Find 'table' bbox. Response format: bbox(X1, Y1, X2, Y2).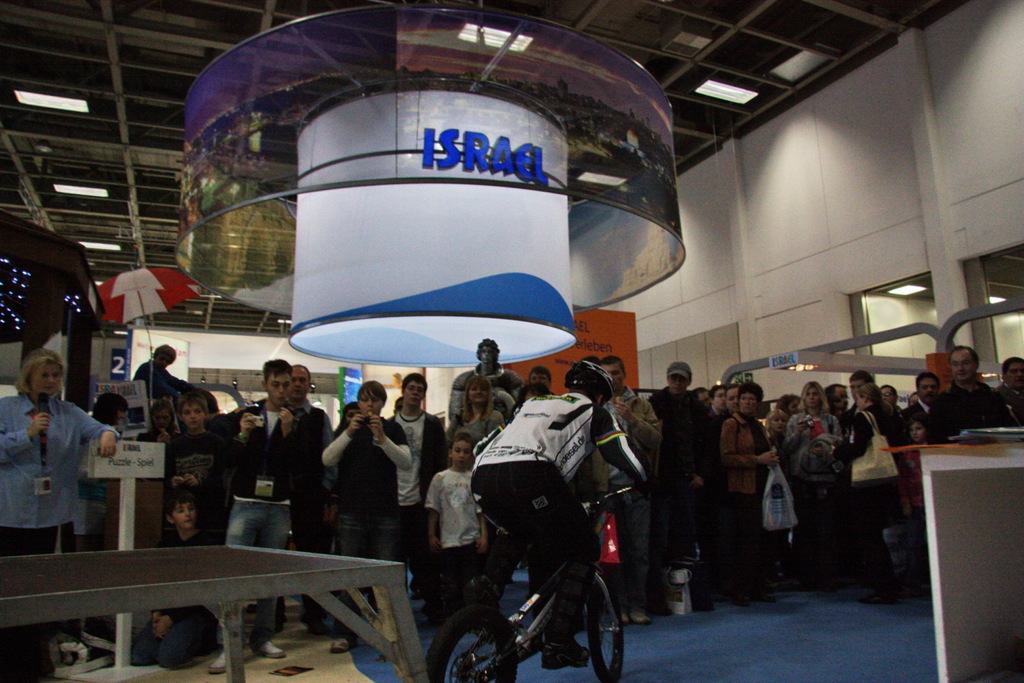
bbox(918, 440, 1023, 682).
